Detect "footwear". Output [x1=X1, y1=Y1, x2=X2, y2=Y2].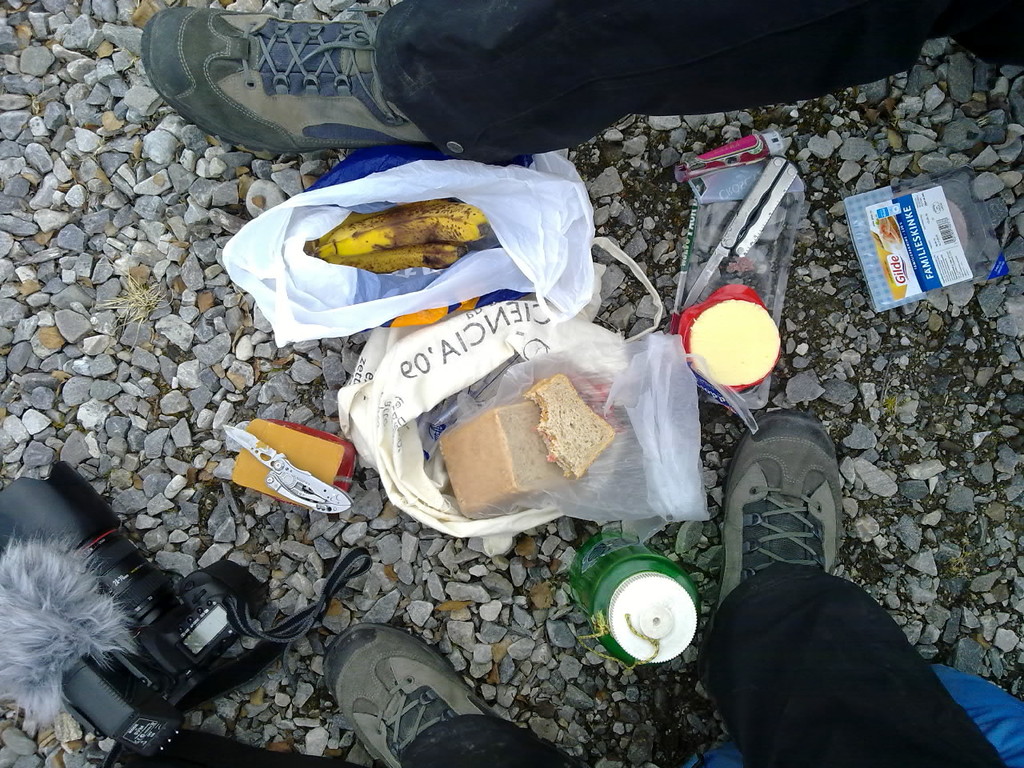
[x1=715, y1=406, x2=839, y2=616].
